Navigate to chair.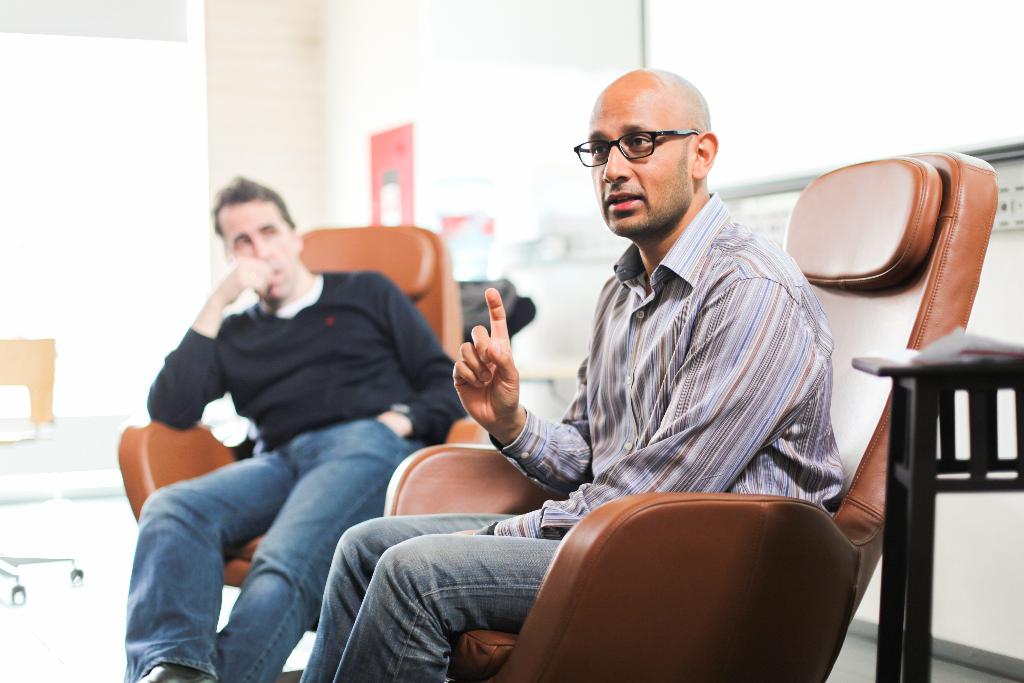
Navigation target: (0, 339, 88, 618).
